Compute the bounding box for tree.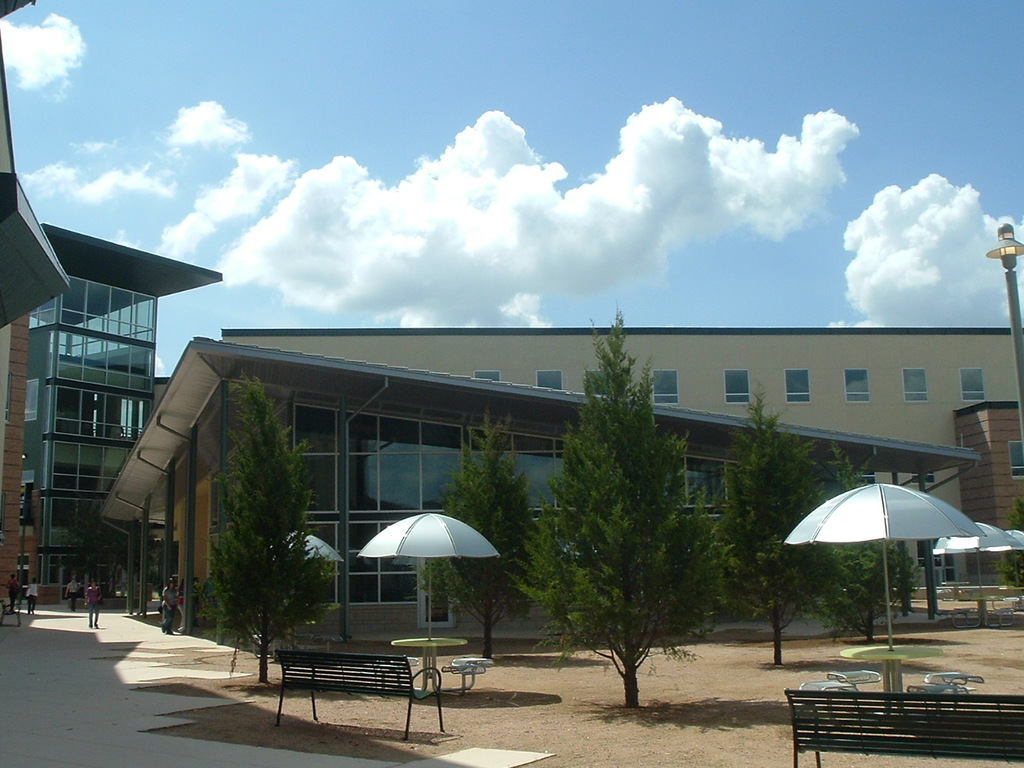
x1=799, y1=452, x2=921, y2=642.
